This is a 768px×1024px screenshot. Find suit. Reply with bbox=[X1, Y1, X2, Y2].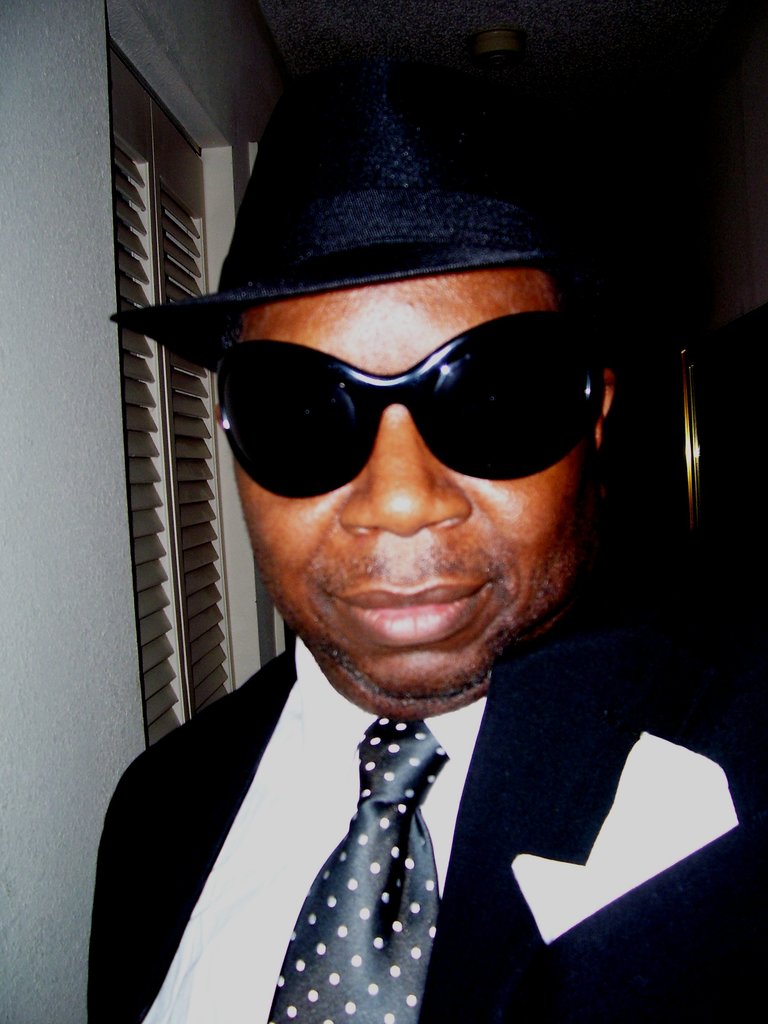
bbox=[76, 614, 610, 1011].
